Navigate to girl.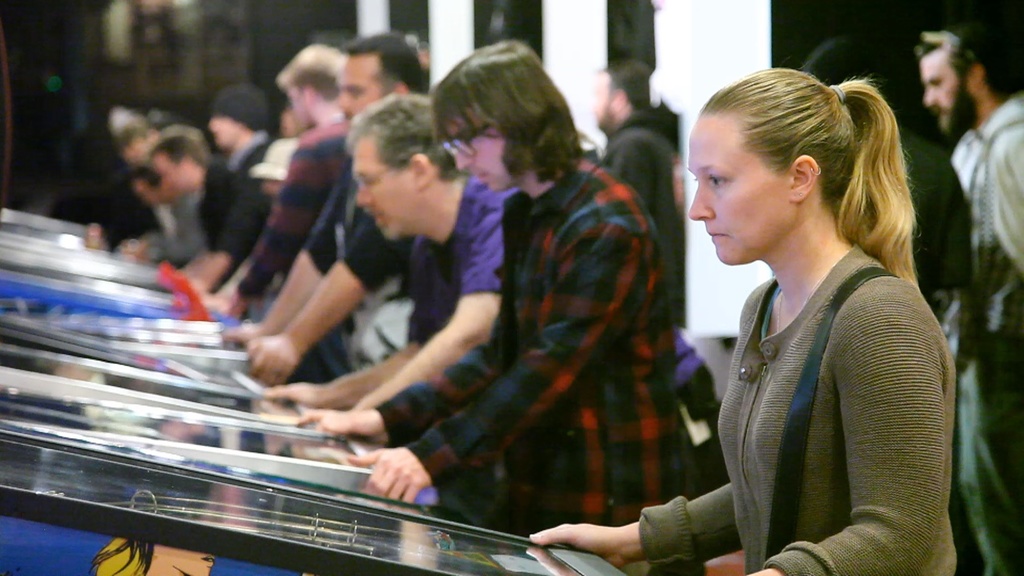
Navigation target: (531,68,959,575).
